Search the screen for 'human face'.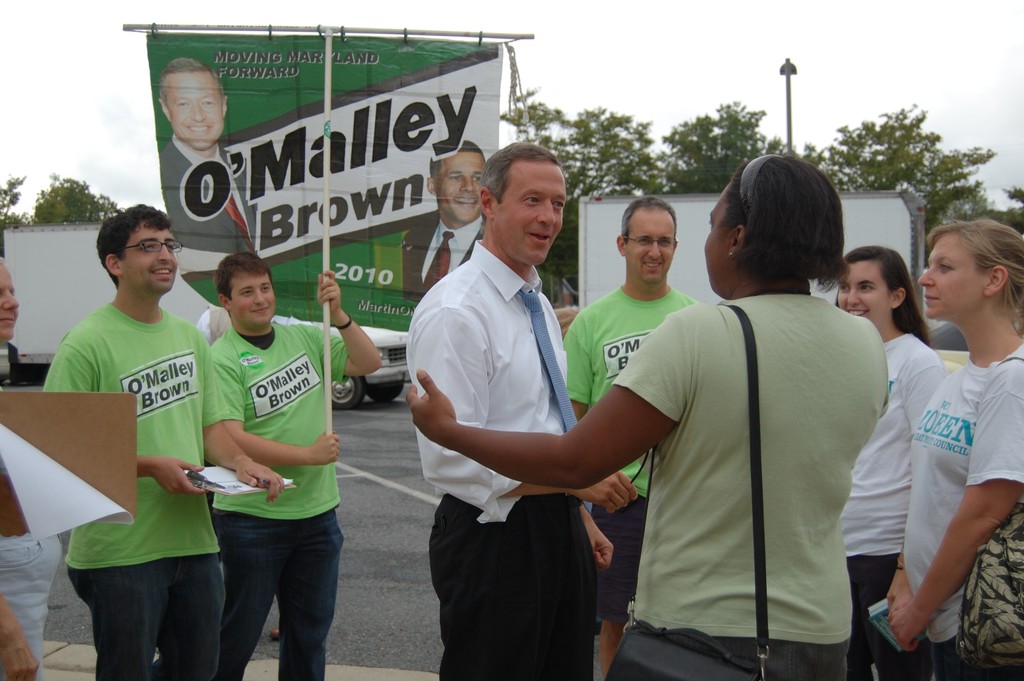
Found at x1=436, y1=149, x2=488, y2=219.
